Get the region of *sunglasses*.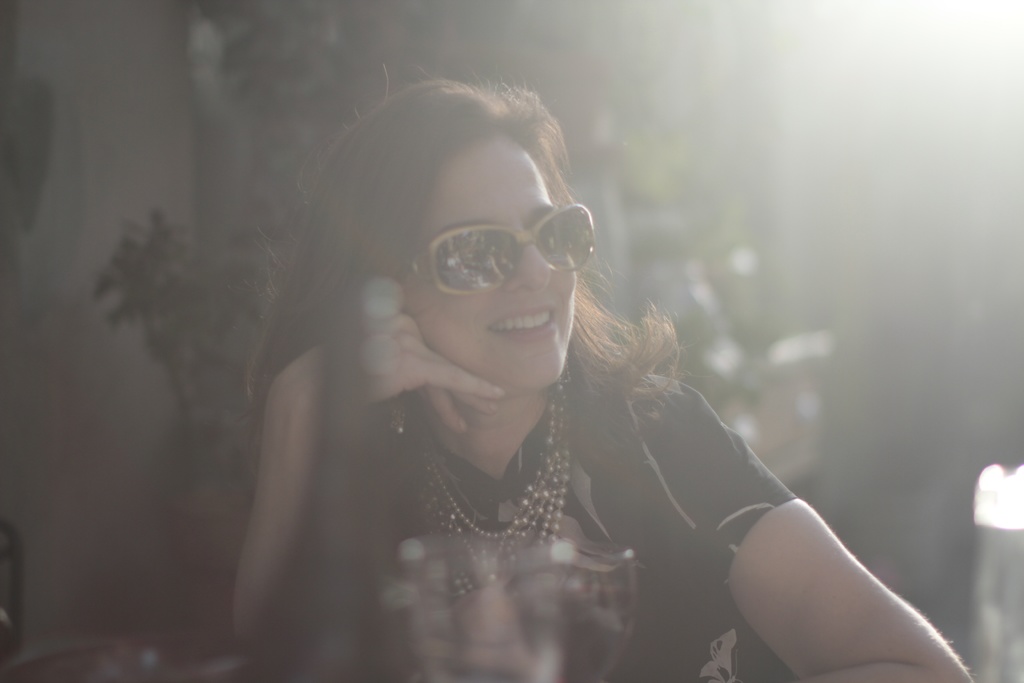
crop(394, 200, 595, 302).
